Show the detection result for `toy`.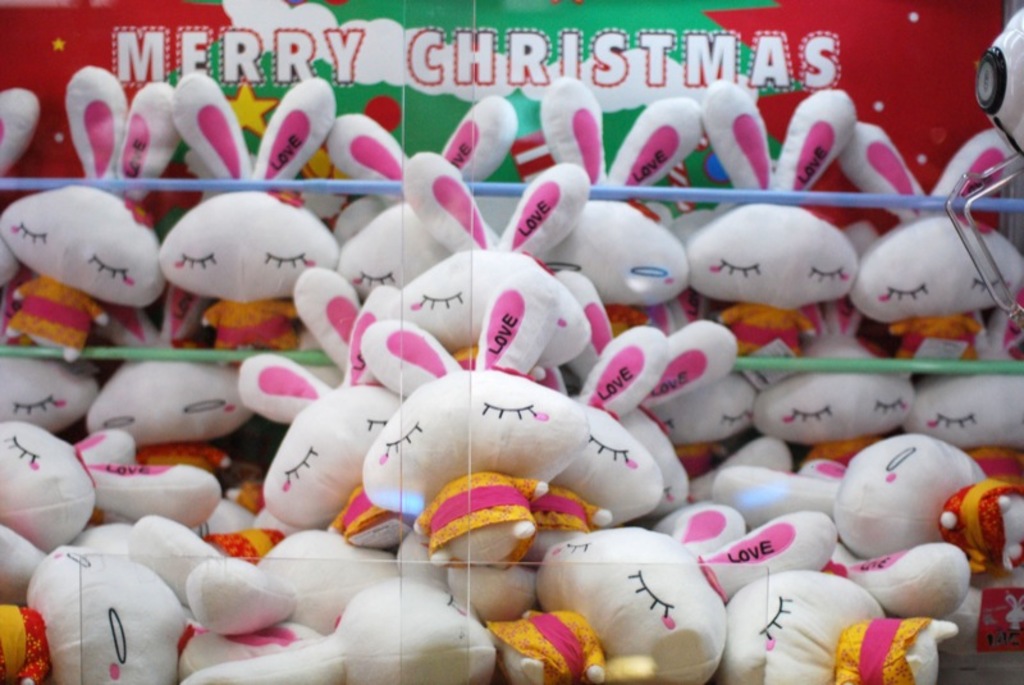
Rect(0, 82, 35, 310).
